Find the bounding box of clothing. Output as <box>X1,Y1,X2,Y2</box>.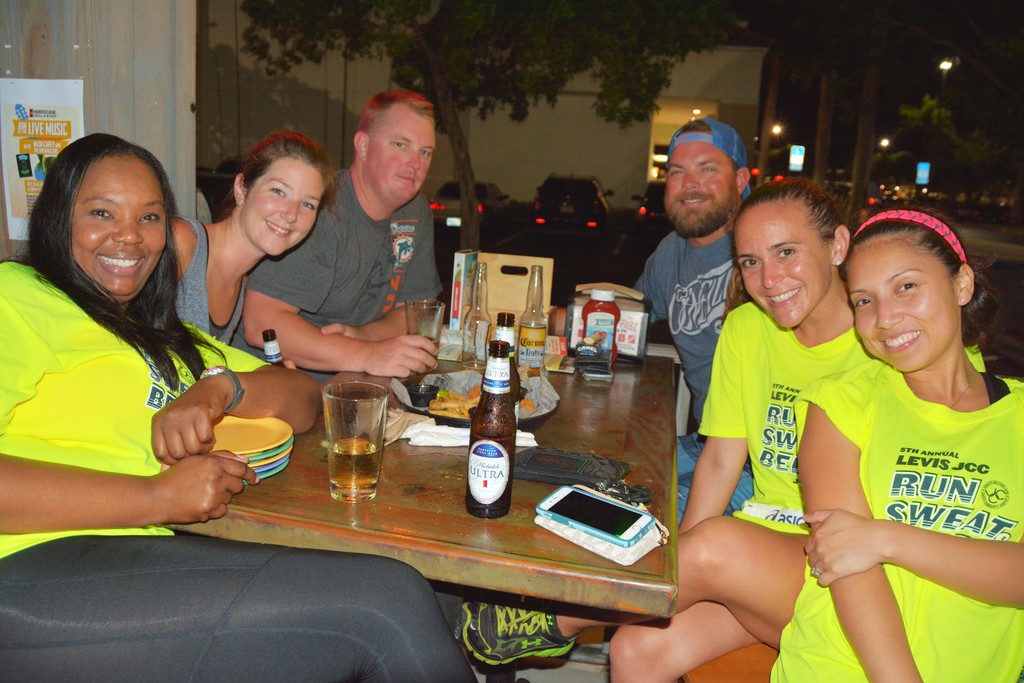
<box>694,294,884,541</box>.
